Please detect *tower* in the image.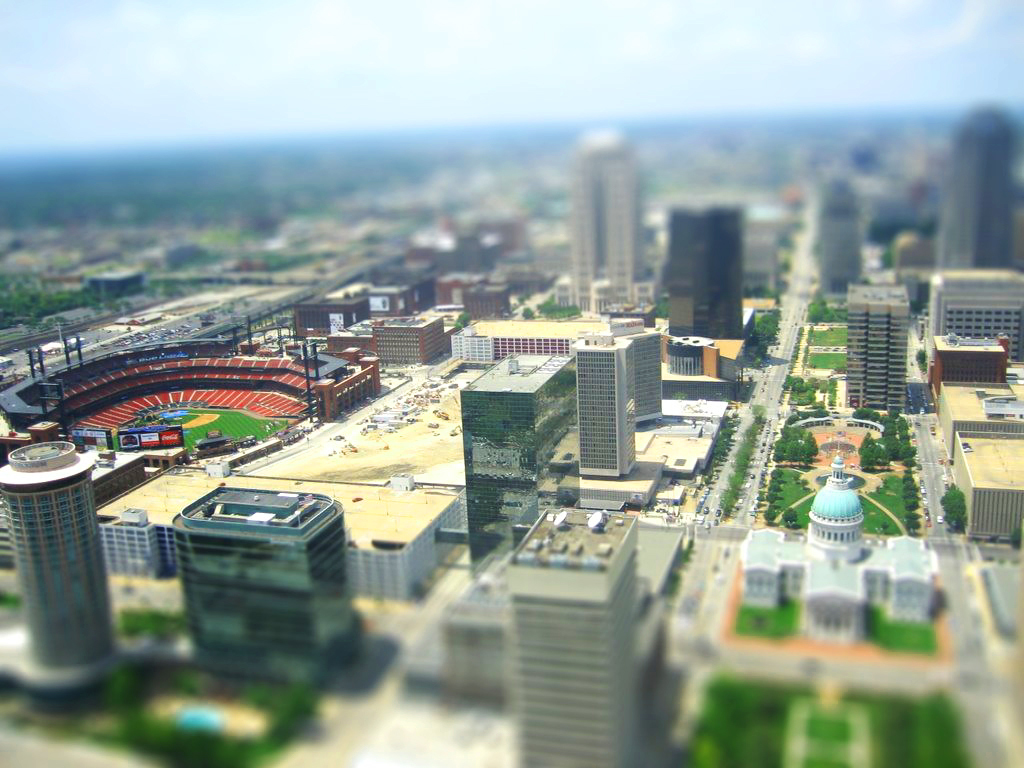
933 345 999 392.
